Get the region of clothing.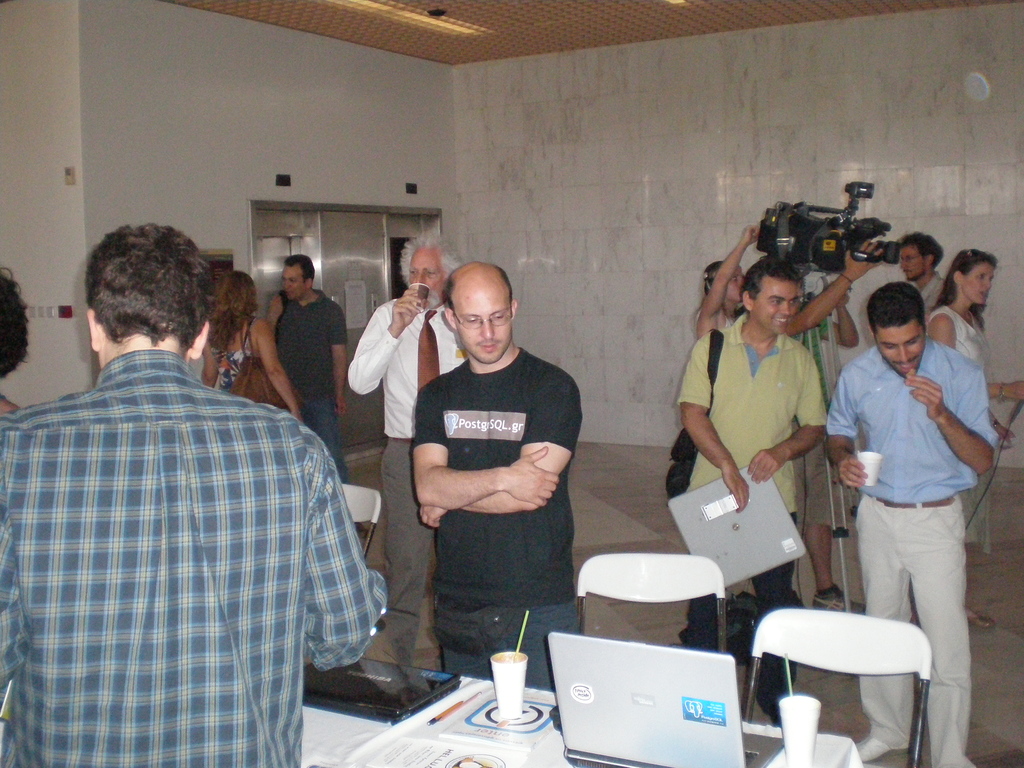
region(920, 275, 951, 315).
